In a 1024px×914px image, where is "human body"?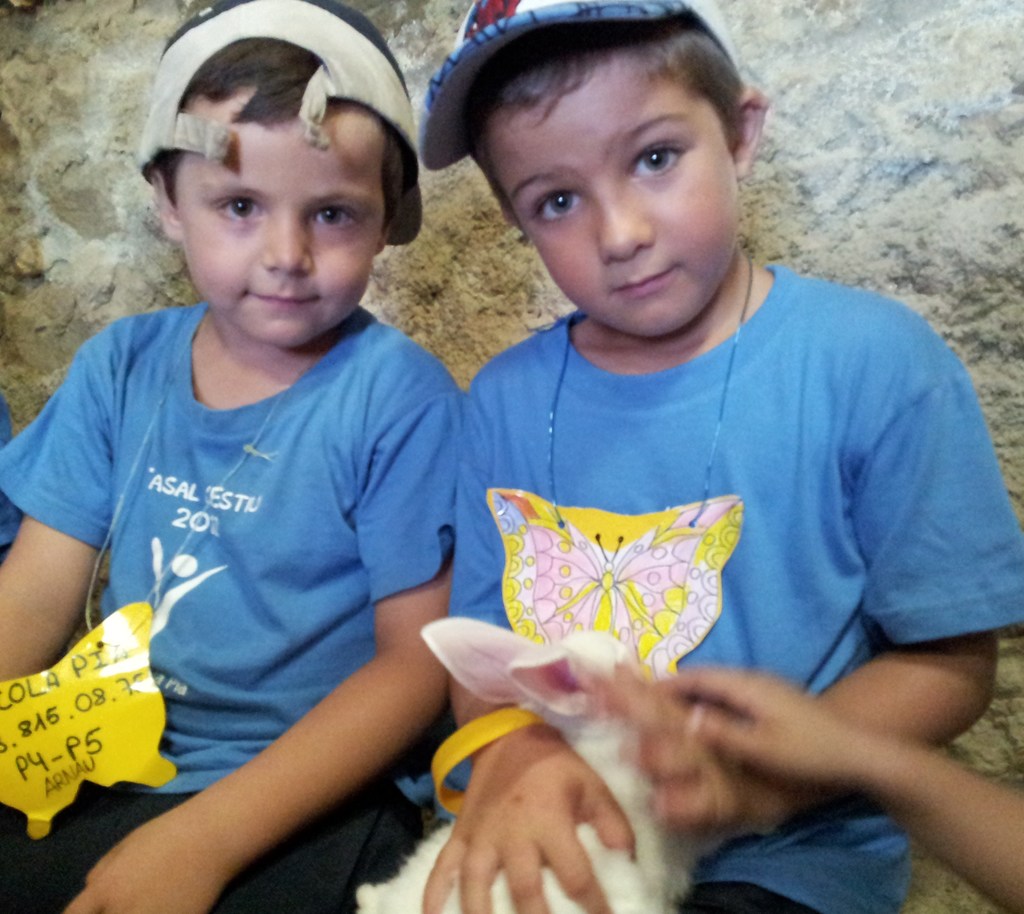
<box>0,394,22,573</box>.
